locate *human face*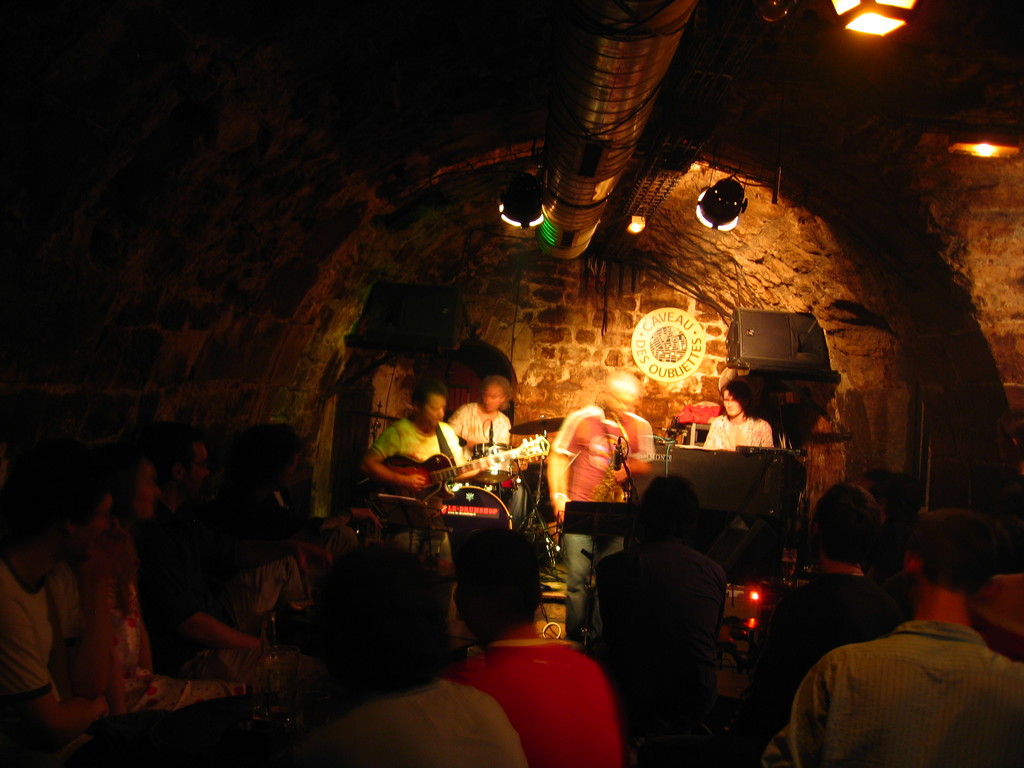
detection(481, 385, 498, 408)
